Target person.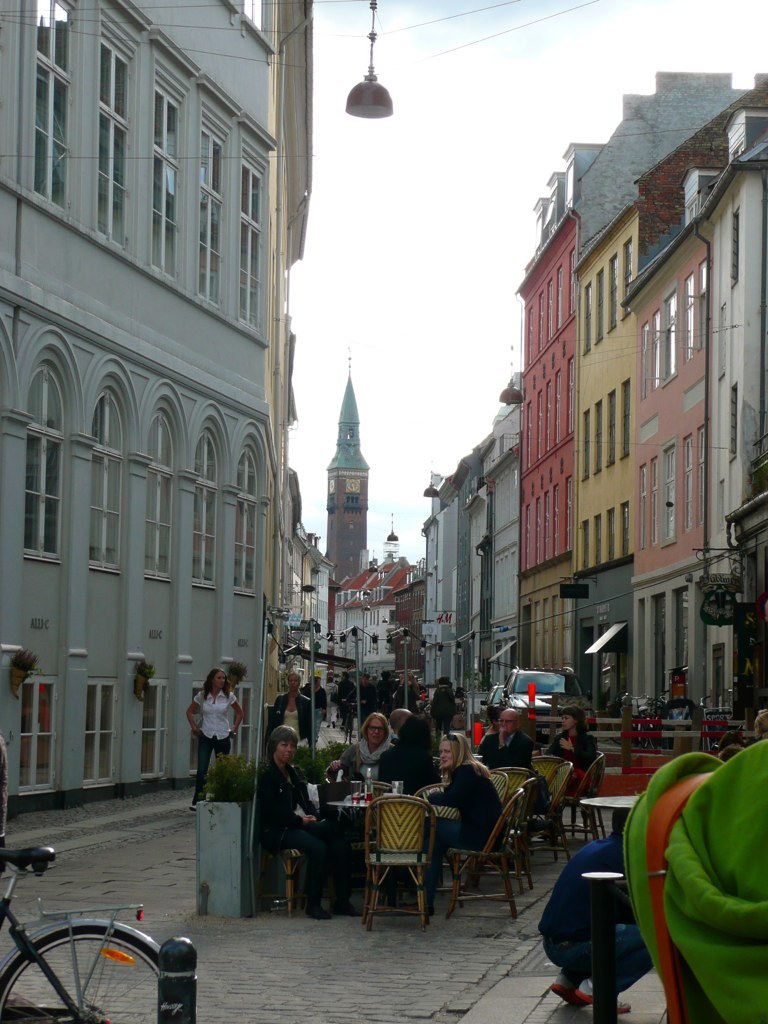
Target region: BBox(262, 670, 319, 753).
